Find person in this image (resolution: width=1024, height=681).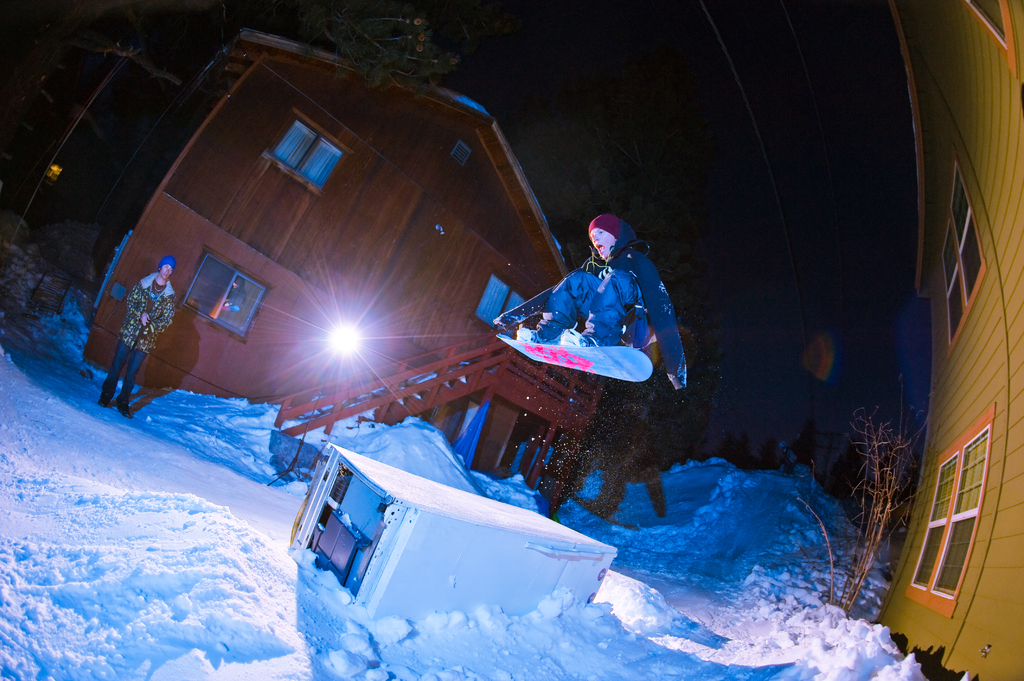
left=529, top=200, right=680, bottom=414.
